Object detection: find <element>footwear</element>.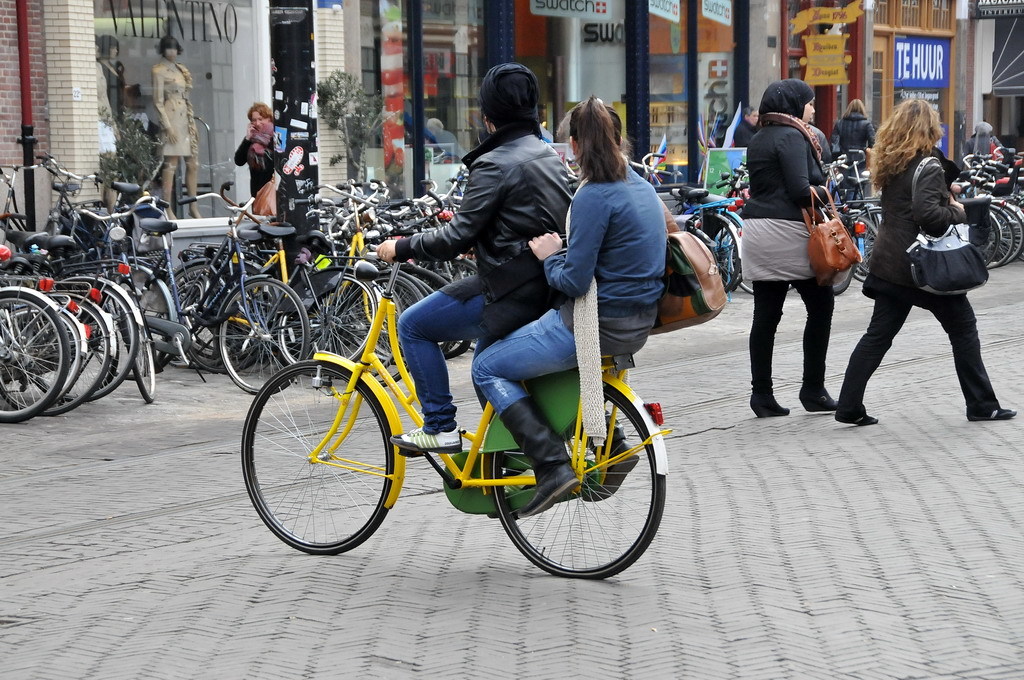
<box>393,424,461,450</box>.
